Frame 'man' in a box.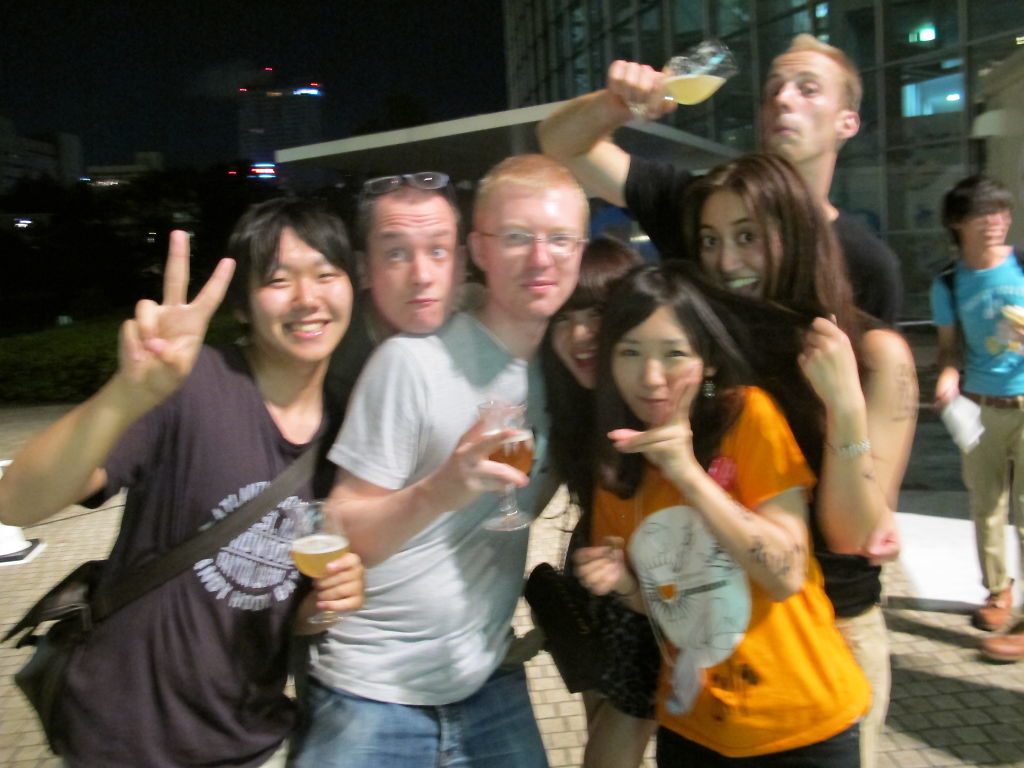
232/171/488/422.
